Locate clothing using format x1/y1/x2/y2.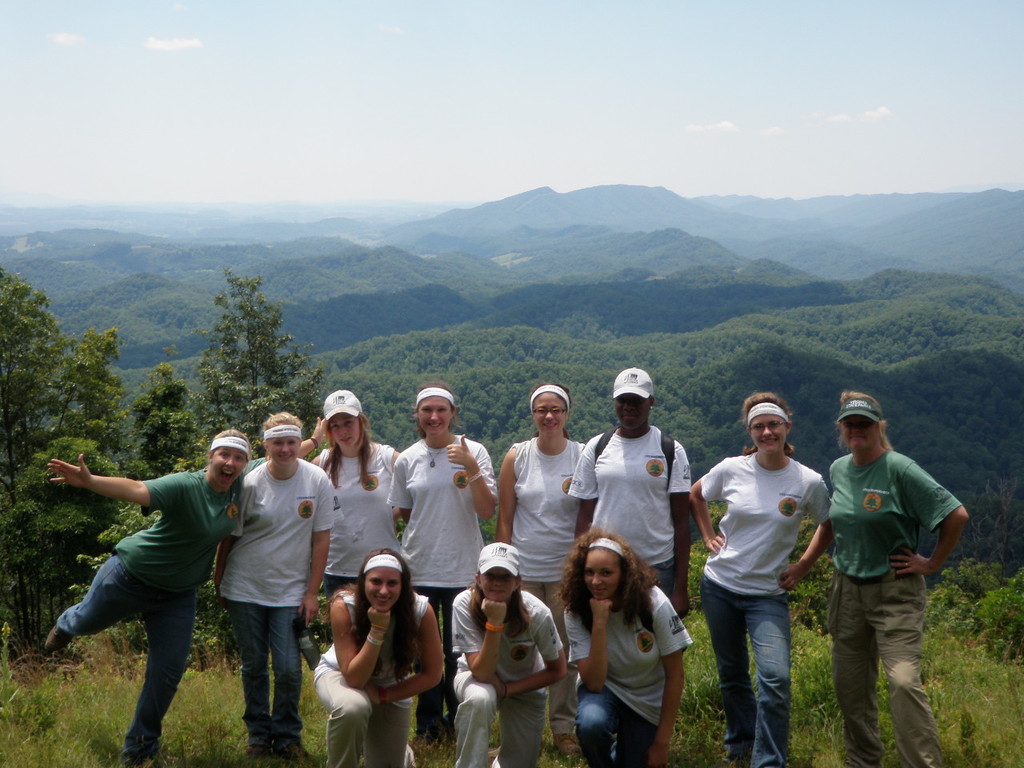
698/456/826/767.
